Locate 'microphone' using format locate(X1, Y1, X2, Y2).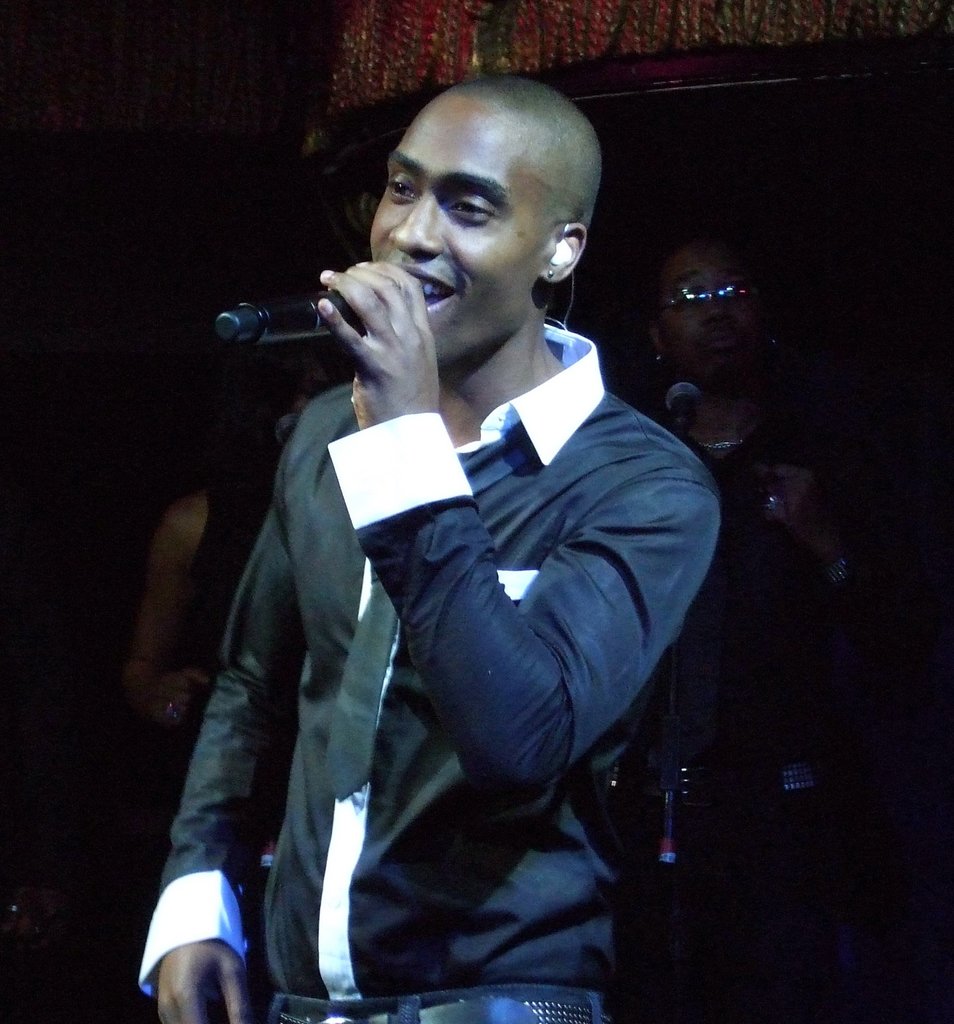
locate(662, 380, 702, 435).
